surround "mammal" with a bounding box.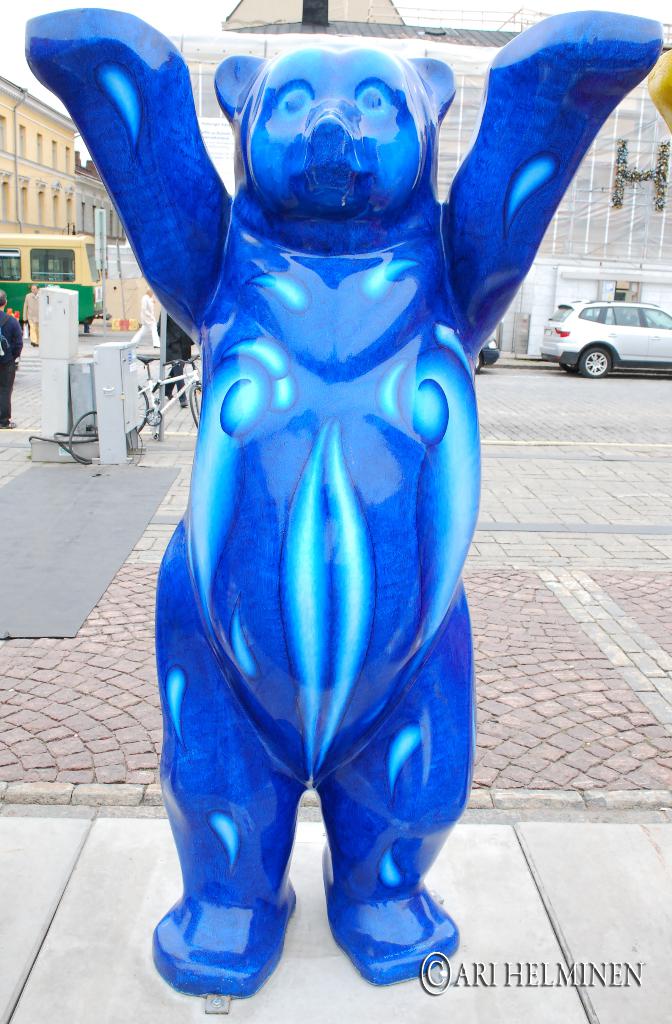
box(145, 36, 569, 984).
